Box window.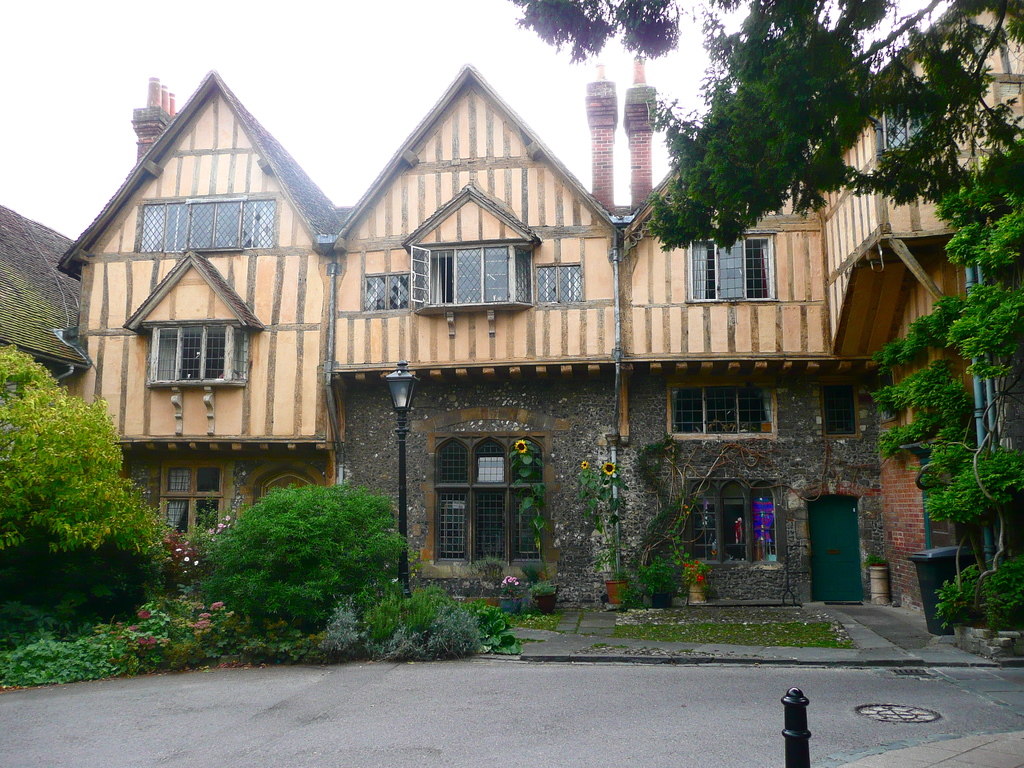
bbox=(534, 269, 583, 303).
